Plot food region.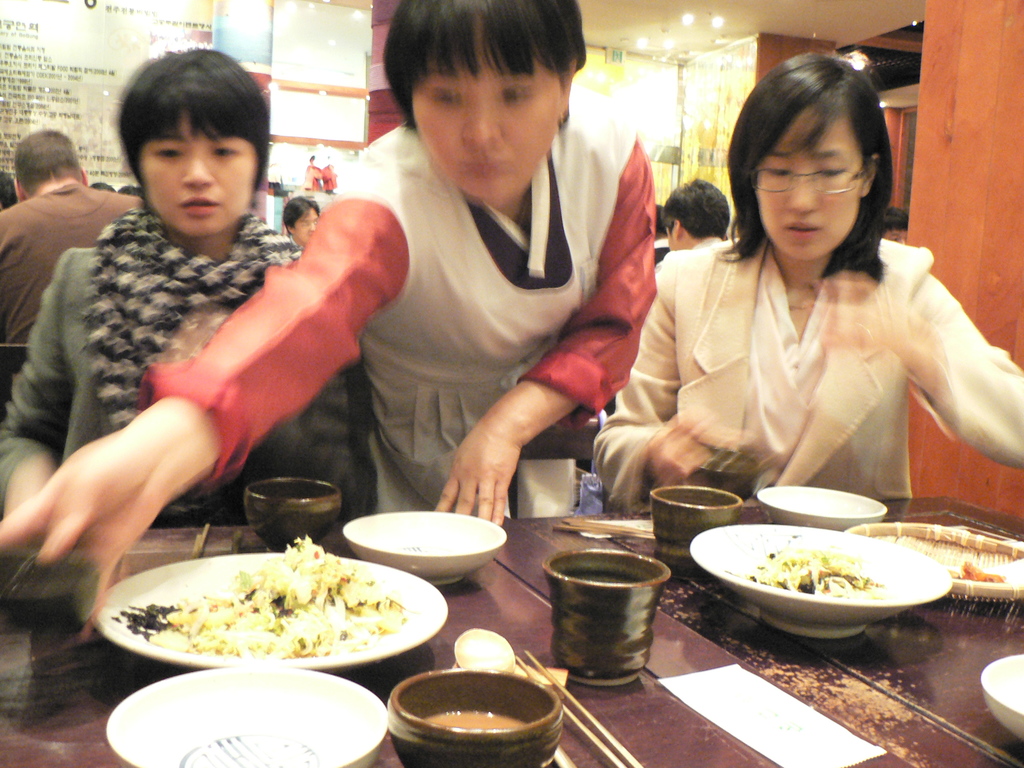
Plotted at 740:544:895:602.
